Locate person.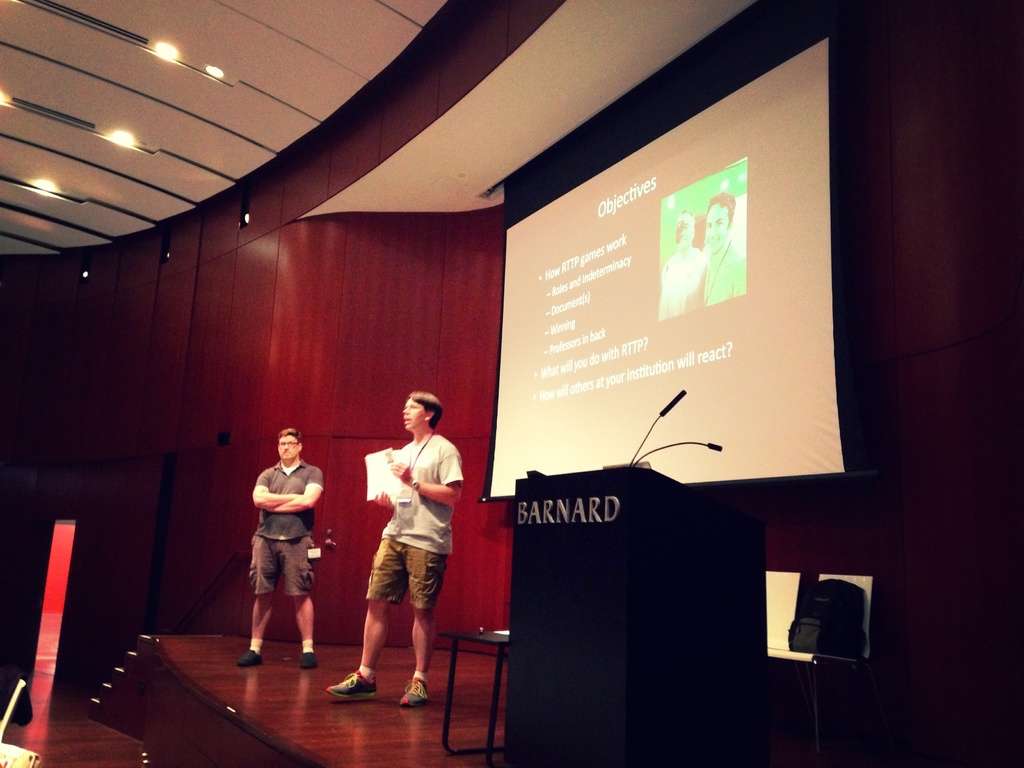
Bounding box: detection(660, 209, 708, 316).
